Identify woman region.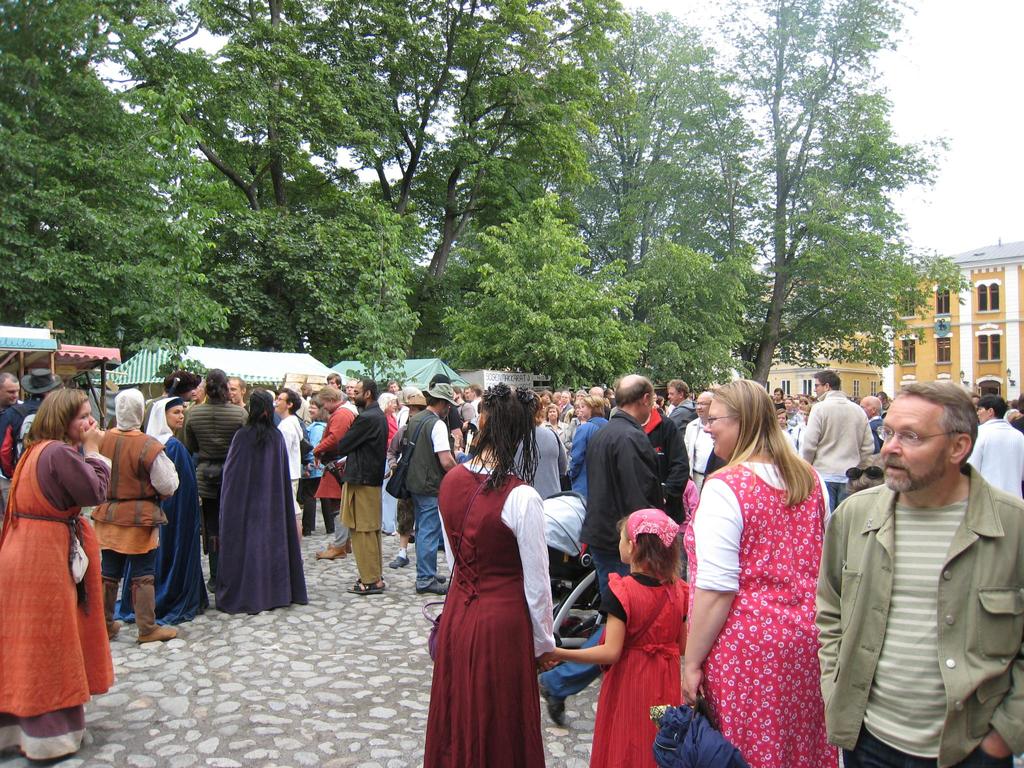
Region: <region>411, 387, 560, 767</region>.
